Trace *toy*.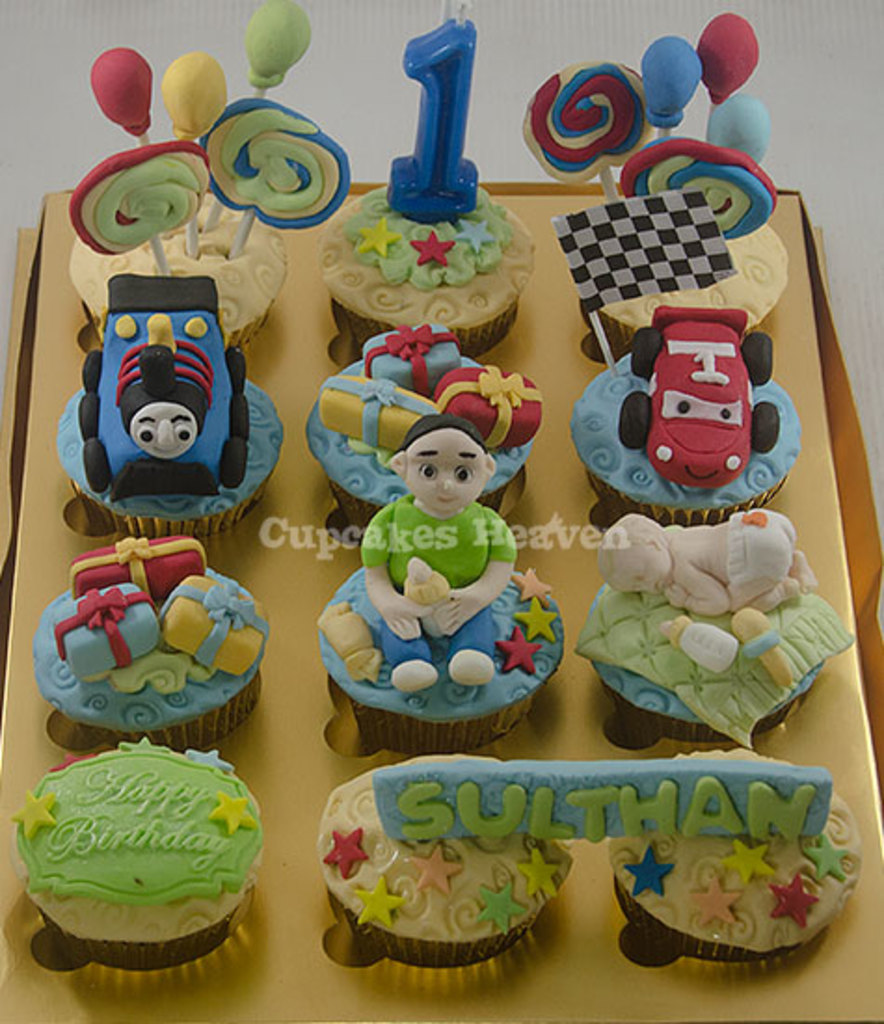
Traced to 547 192 737 371.
